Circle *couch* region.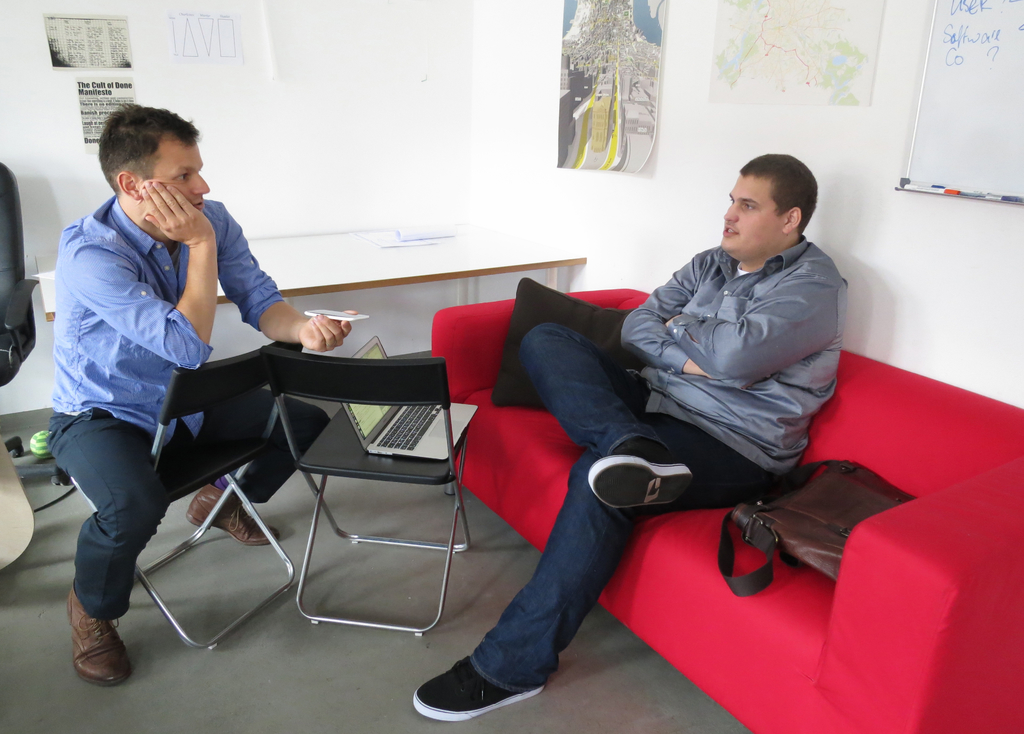
Region: BBox(429, 284, 1023, 733).
